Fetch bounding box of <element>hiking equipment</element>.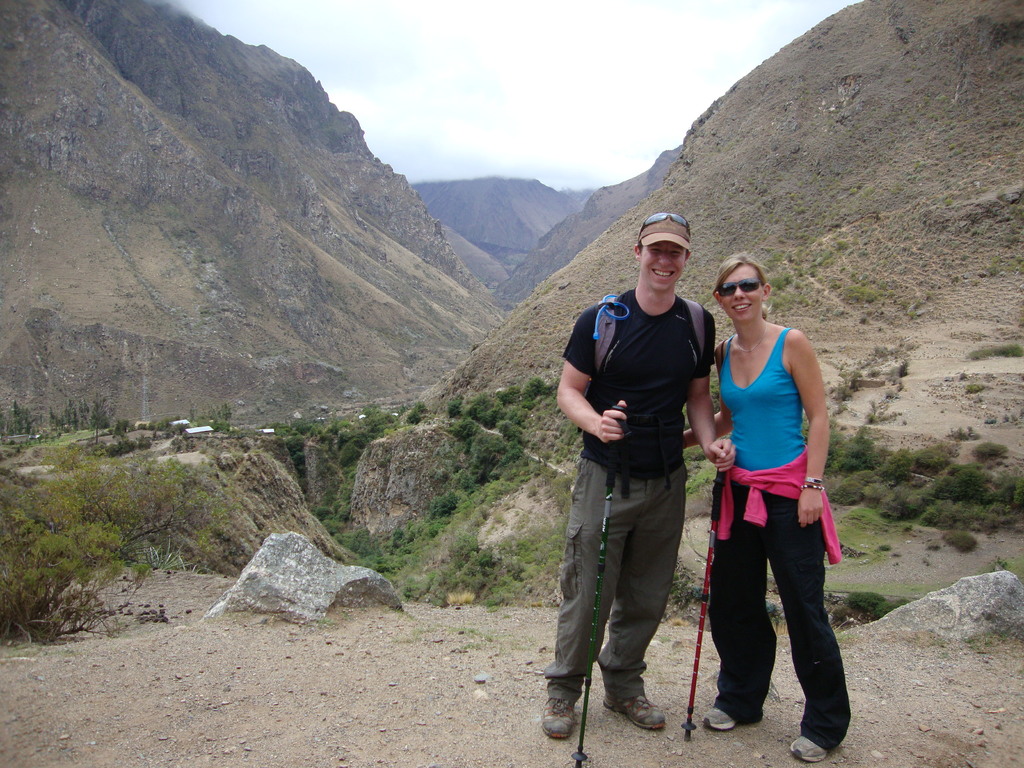
Bbox: 675 455 732 741.
